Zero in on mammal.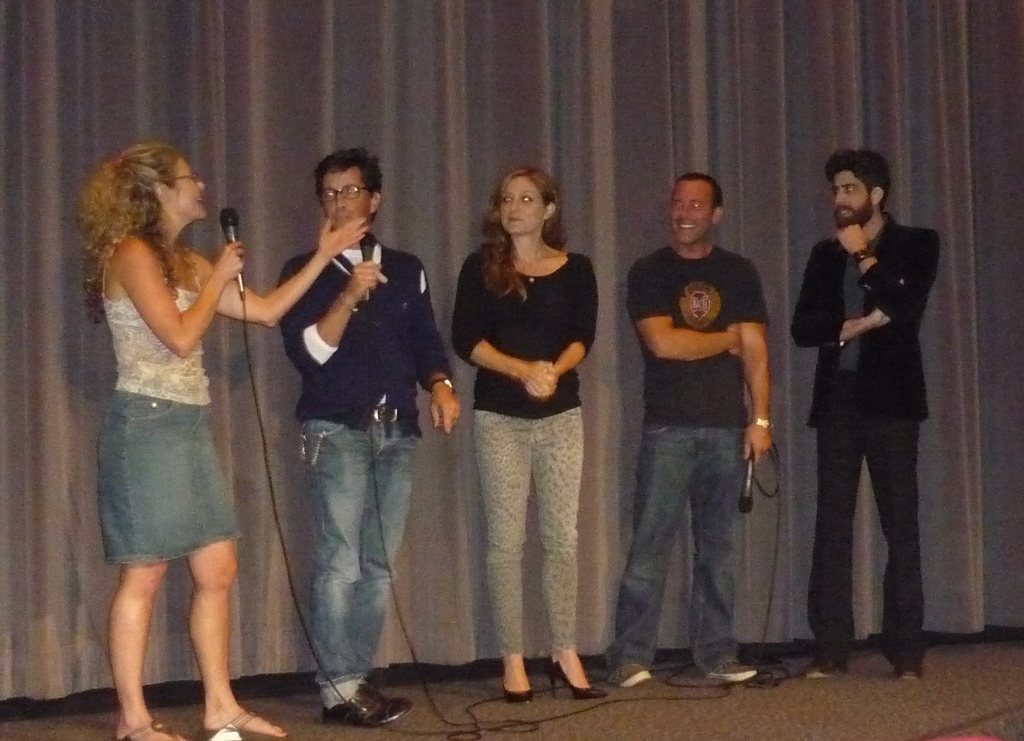
Zeroed in: (x1=784, y1=150, x2=936, y2=685).
